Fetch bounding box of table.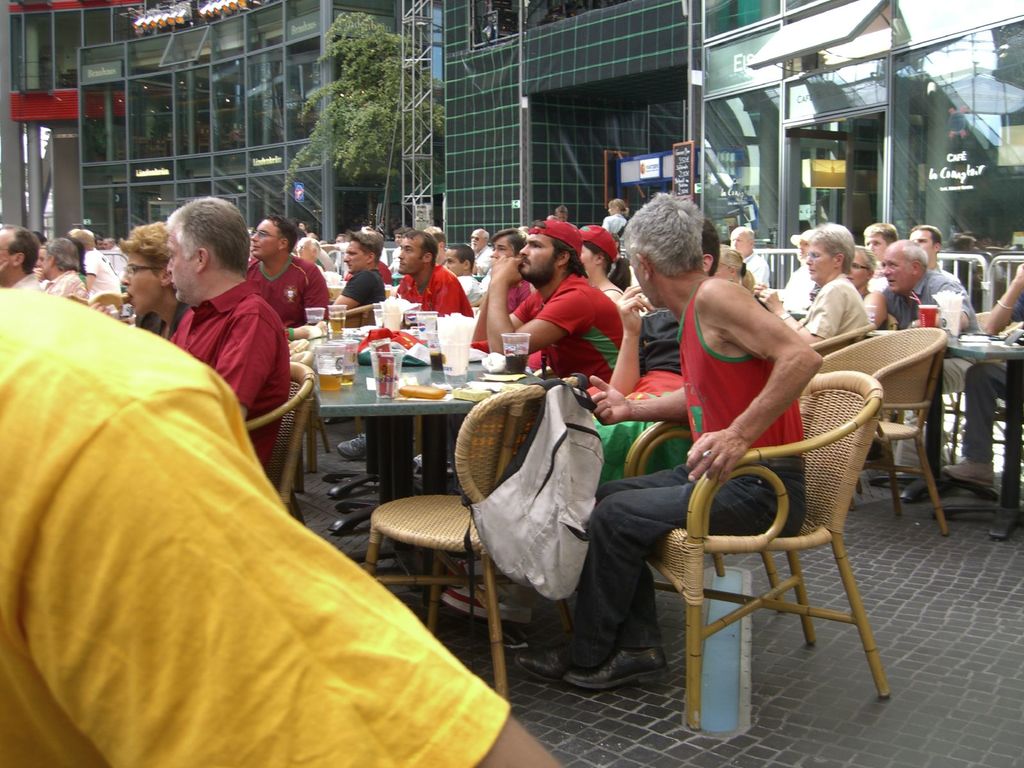
Bbox: select_region(264, 327, 539, 608).
